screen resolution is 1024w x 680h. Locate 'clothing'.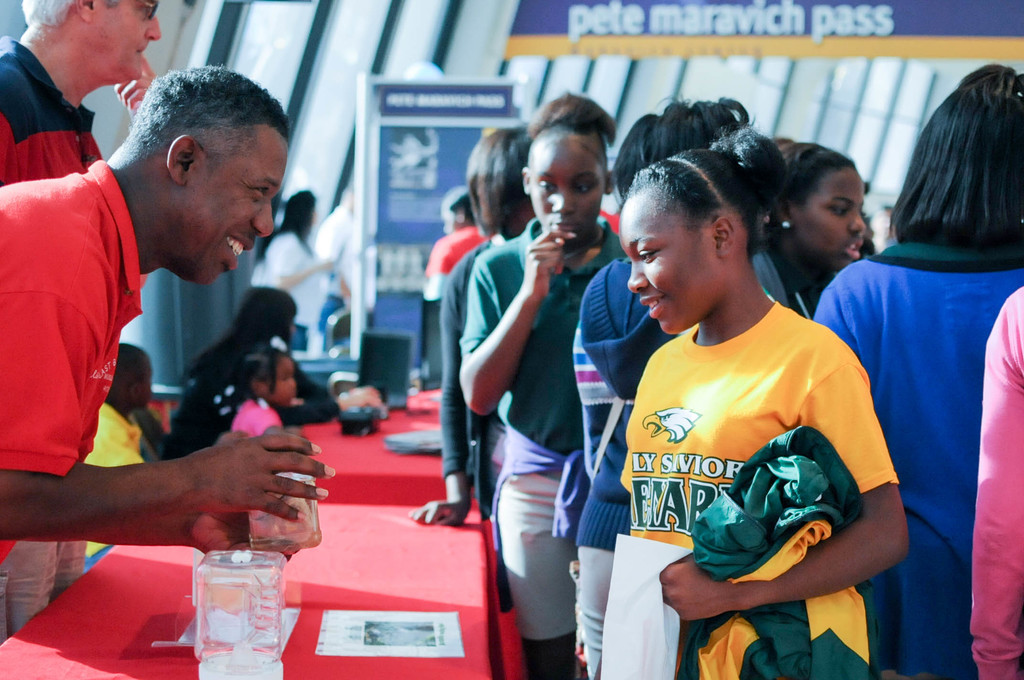
crop(460, 215, 629, 634).
